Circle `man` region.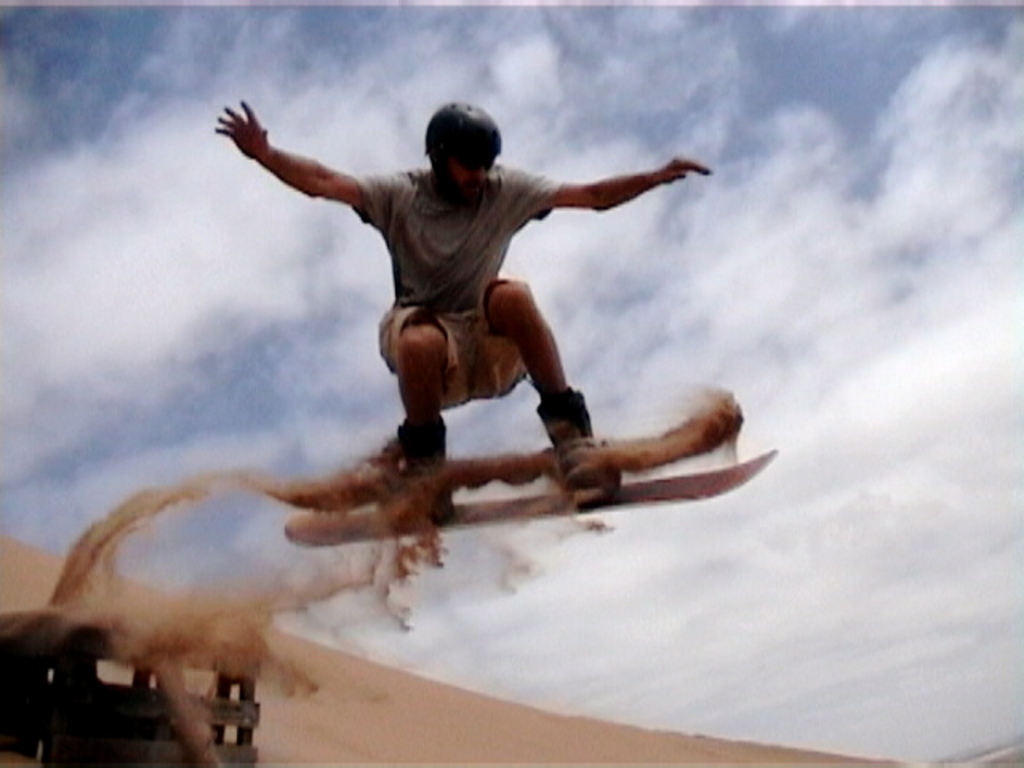
Region: [214, 90, 715, 518].
